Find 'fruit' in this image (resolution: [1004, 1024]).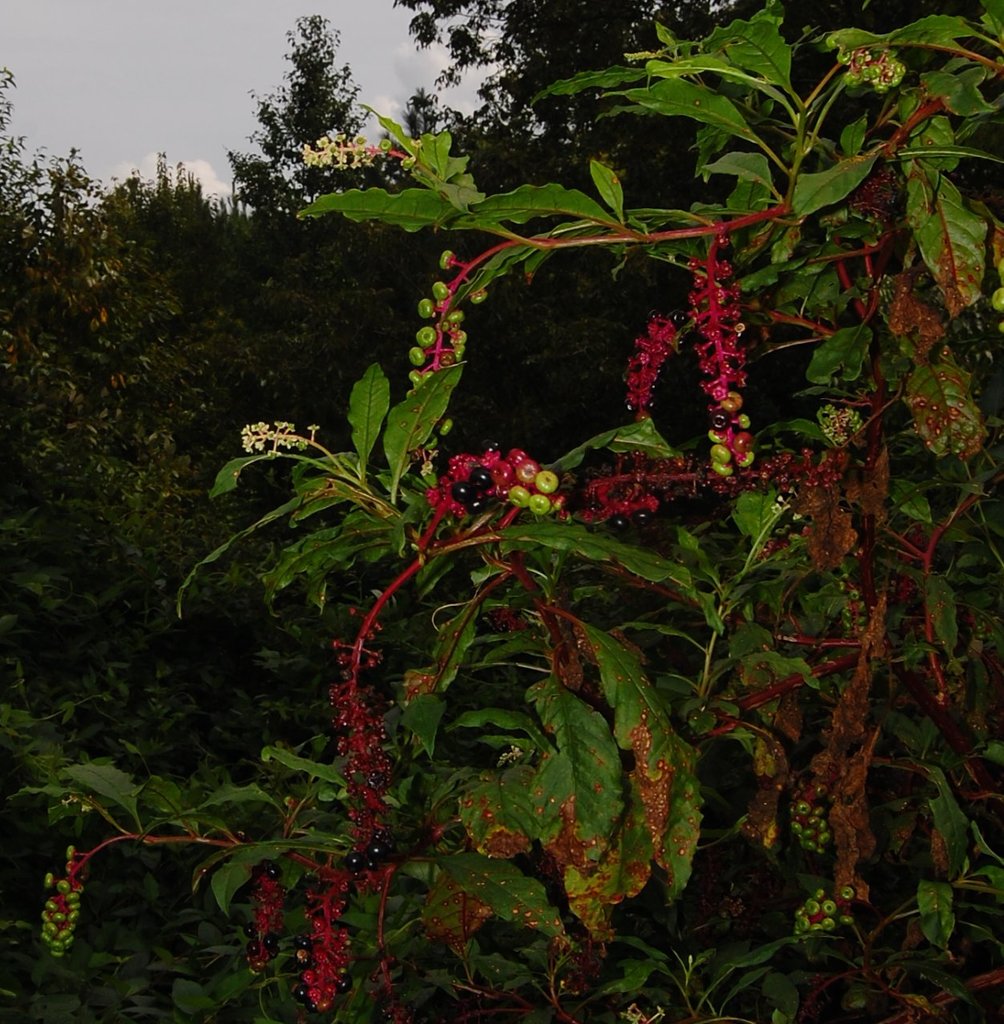
<bbox>439, 248, 455, 271</bbox>.
